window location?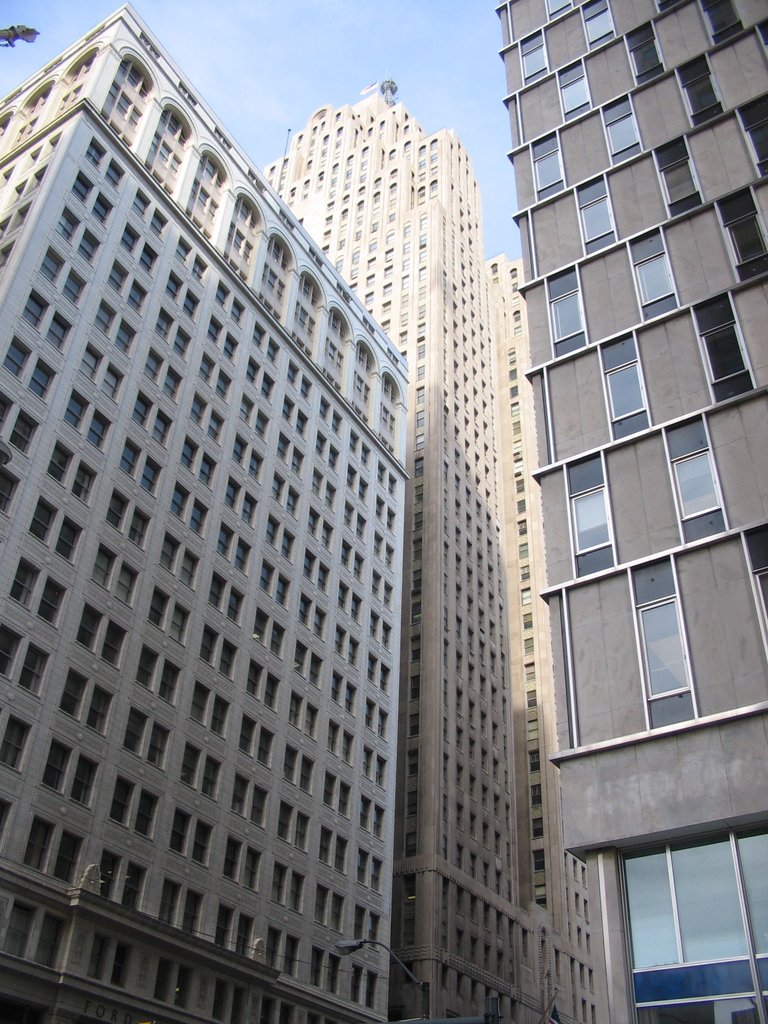
[321, 307, 353, 393]
